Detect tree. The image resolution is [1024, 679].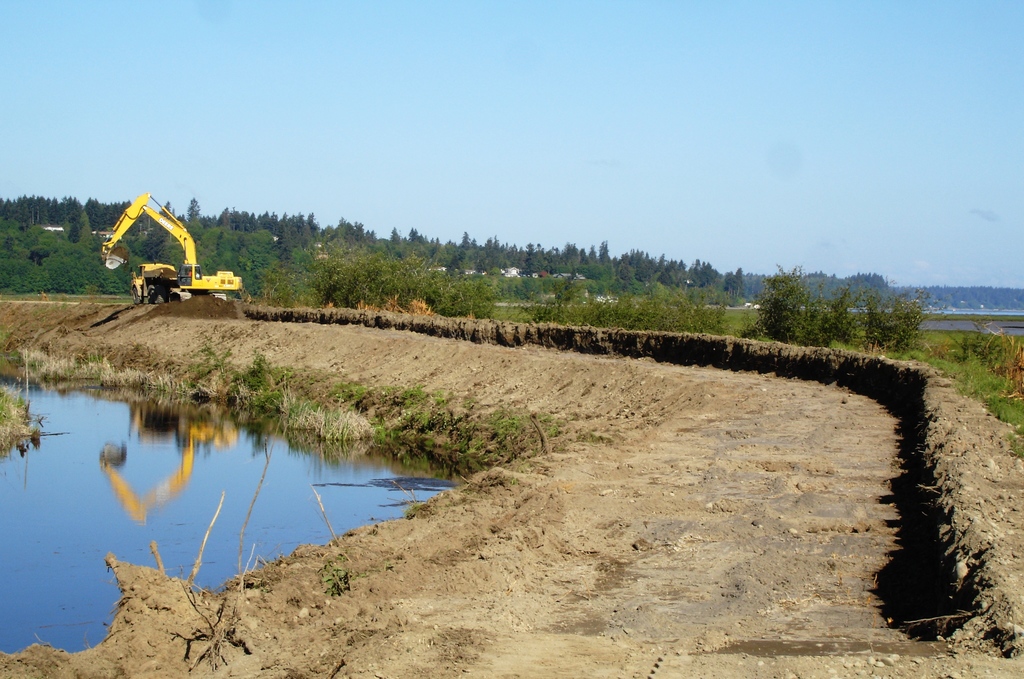
(x1=35, y1=223, x2=115, y2=281).
